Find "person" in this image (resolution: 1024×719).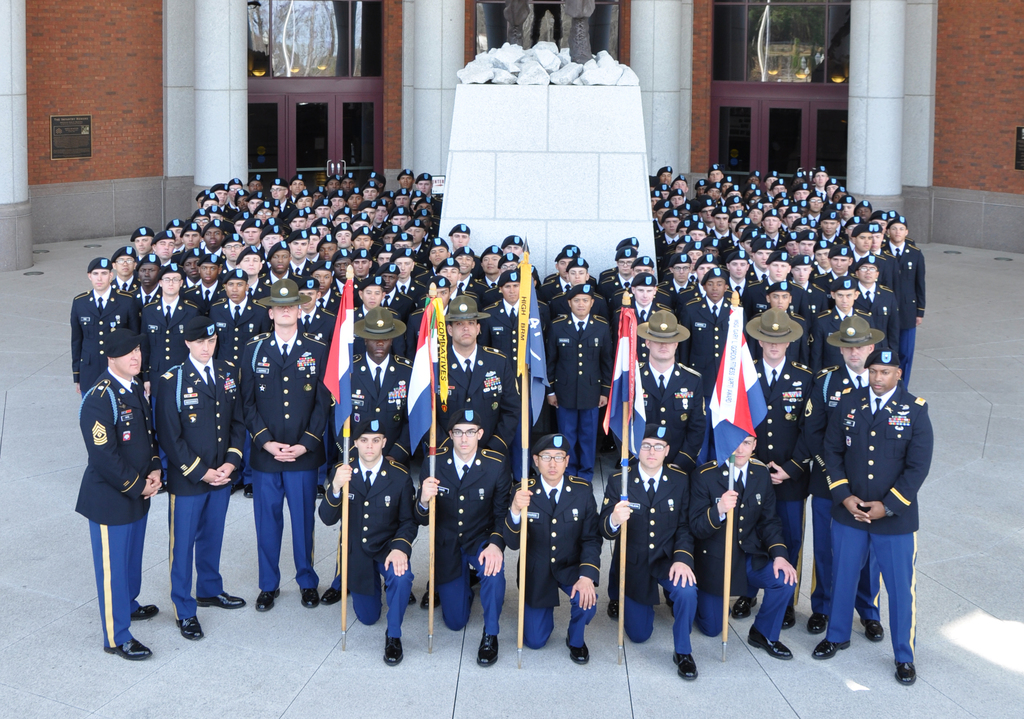
423,300,521,476.
